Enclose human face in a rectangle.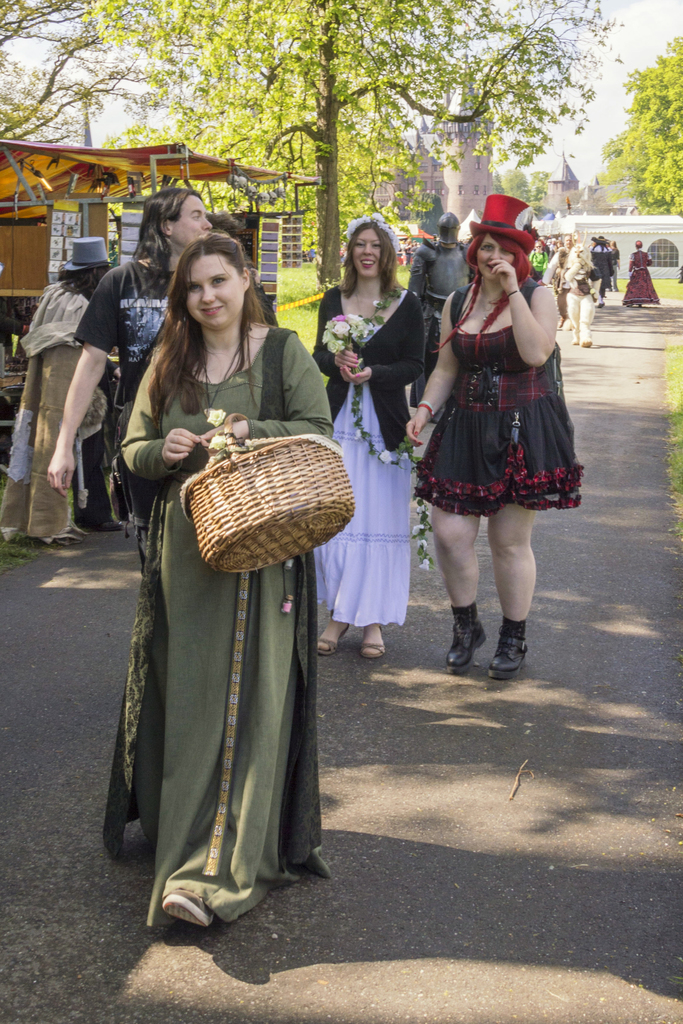
<bbox>348, 223, 386, 282</bbox>.
